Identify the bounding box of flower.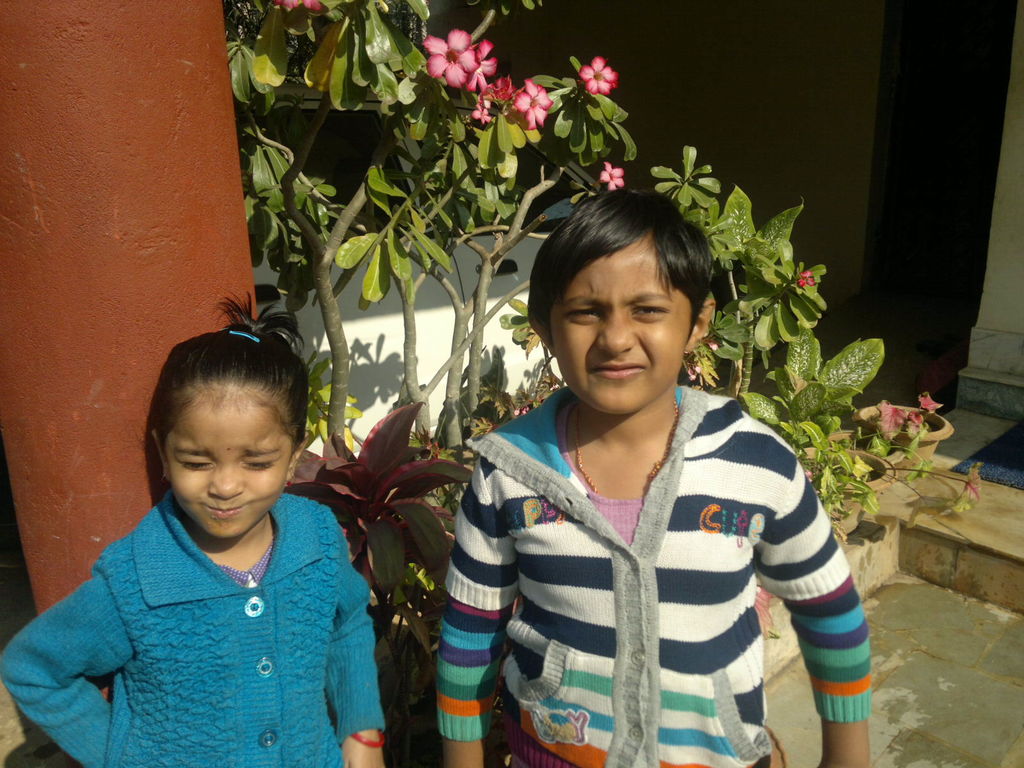
bbox=[578, 54, 619, 96].
